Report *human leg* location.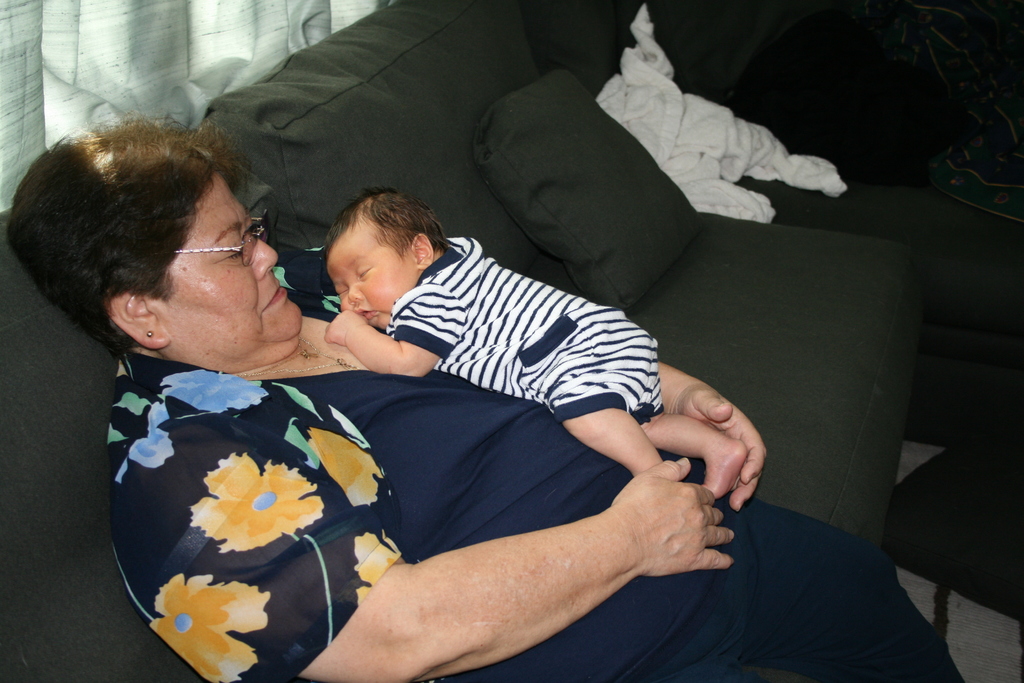
Report: locate(715, 484, 966, 682).
